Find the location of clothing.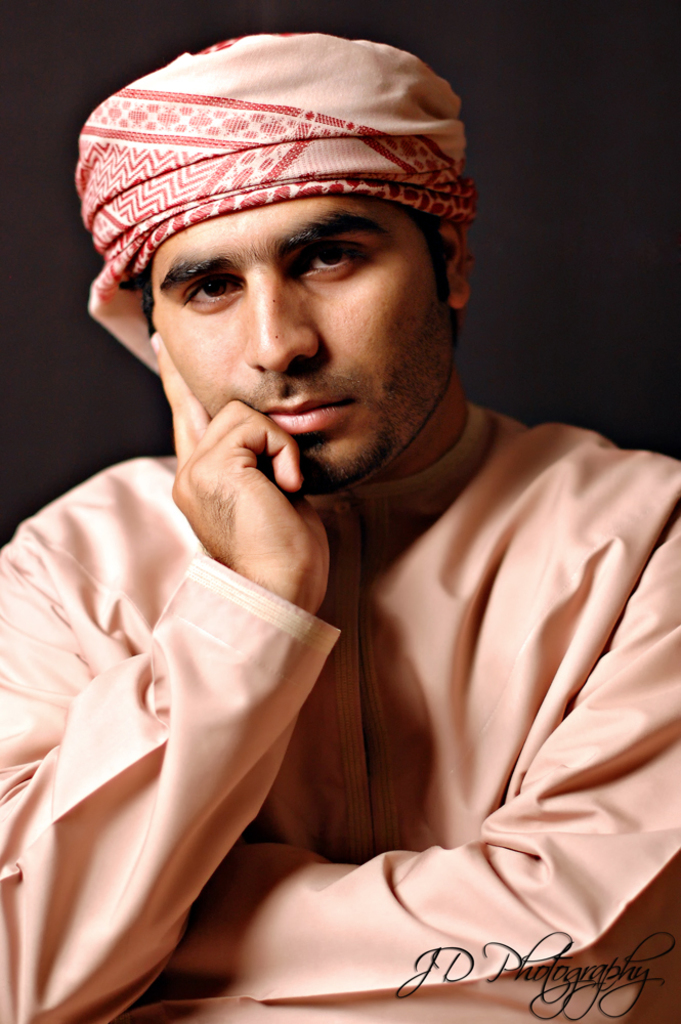
Location: box(50, 297, 644, 1006).
